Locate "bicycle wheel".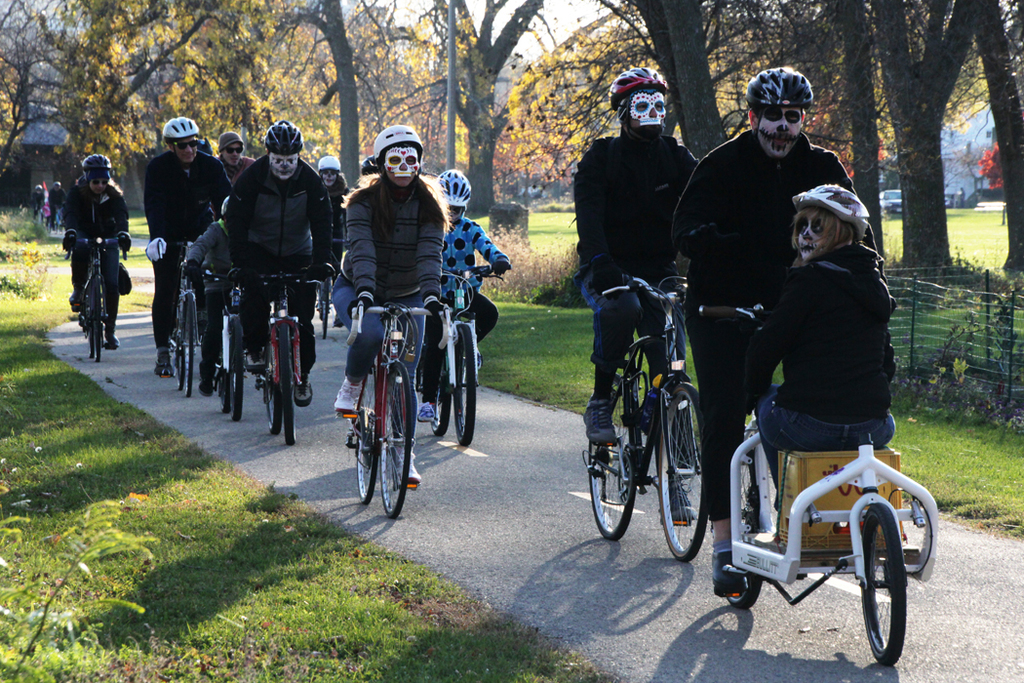
Bounding box: box(707, 416, 775, 610).
